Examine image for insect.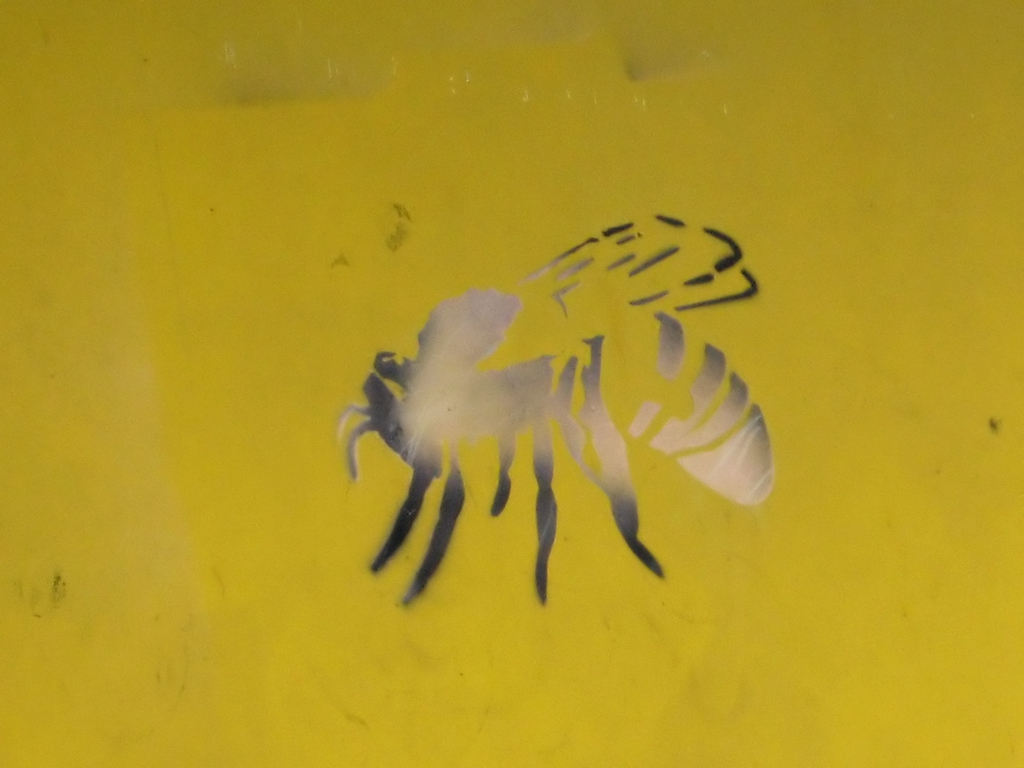
Examination result: x1=331, y1=209, x2=777, y2=611.
